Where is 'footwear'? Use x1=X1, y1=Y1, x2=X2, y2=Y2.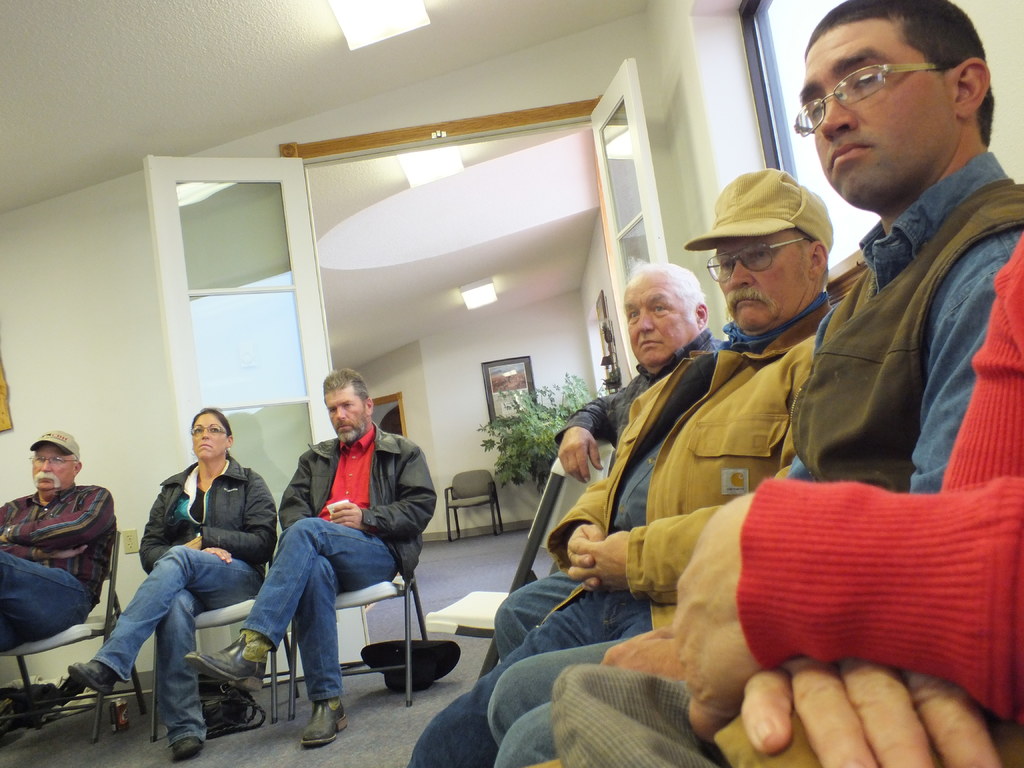
x1=64, y1=655, x2=125, y2=699.
